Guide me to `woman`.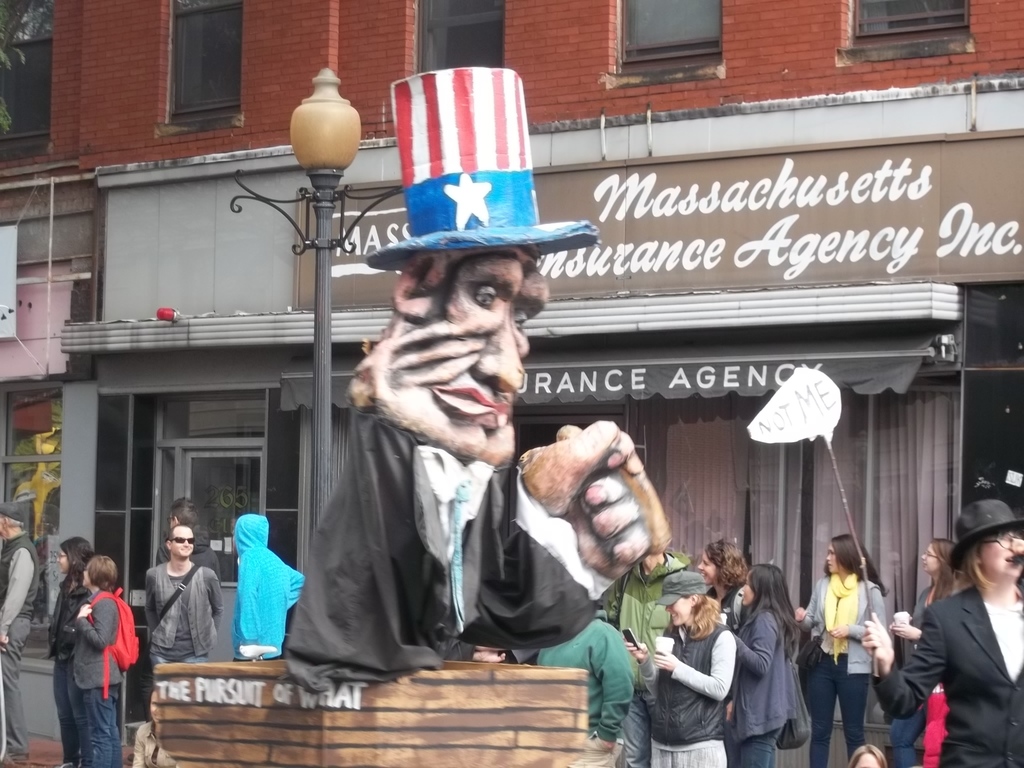
Guidance: box=[717, 567, 816, 765].
